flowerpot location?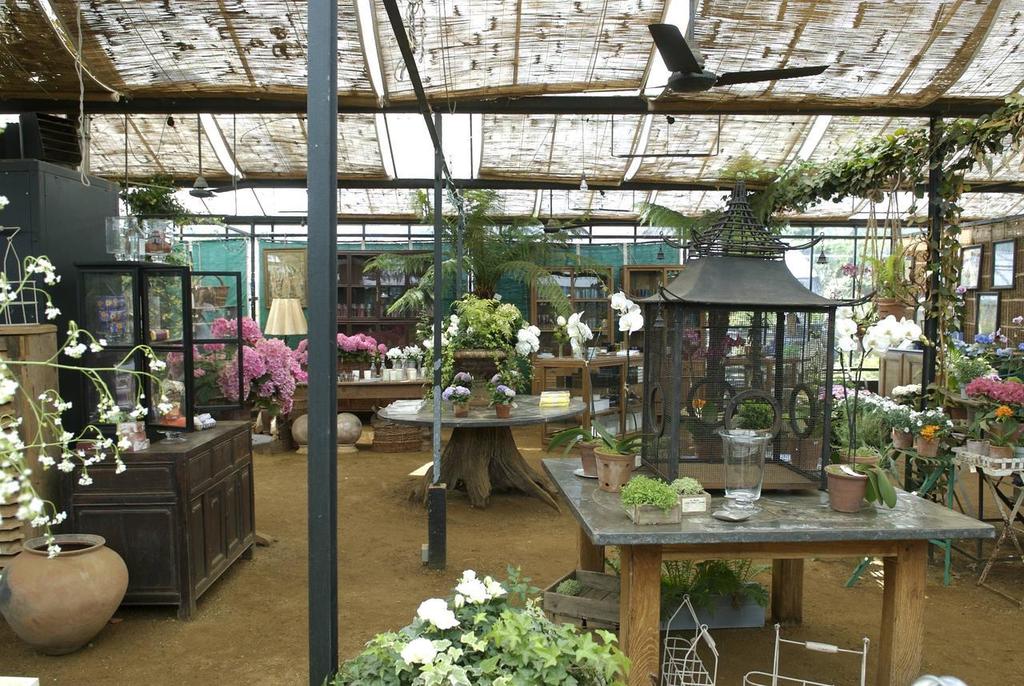
x1=990 y1=443 x2=1013 y2=469
